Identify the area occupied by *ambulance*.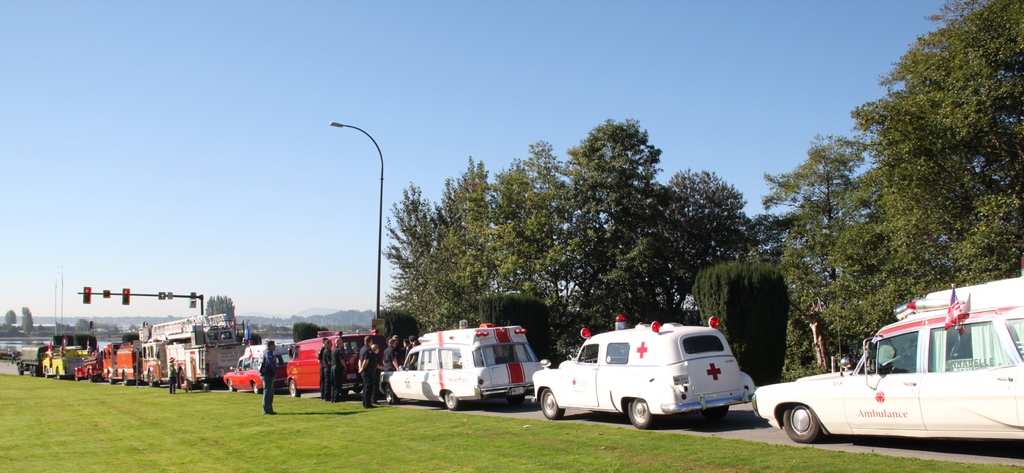
Area: {"left": 533, "top": 315, "right": 758, "bottom": 431}.
